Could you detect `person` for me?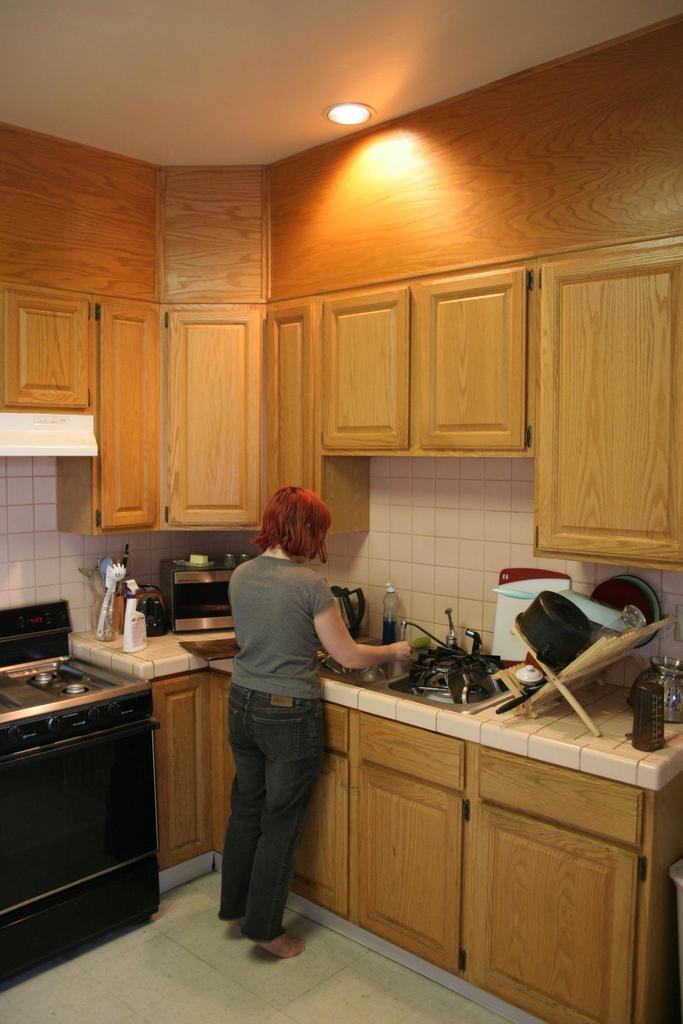
Detection result: rect(229, 494, 416, 961).
